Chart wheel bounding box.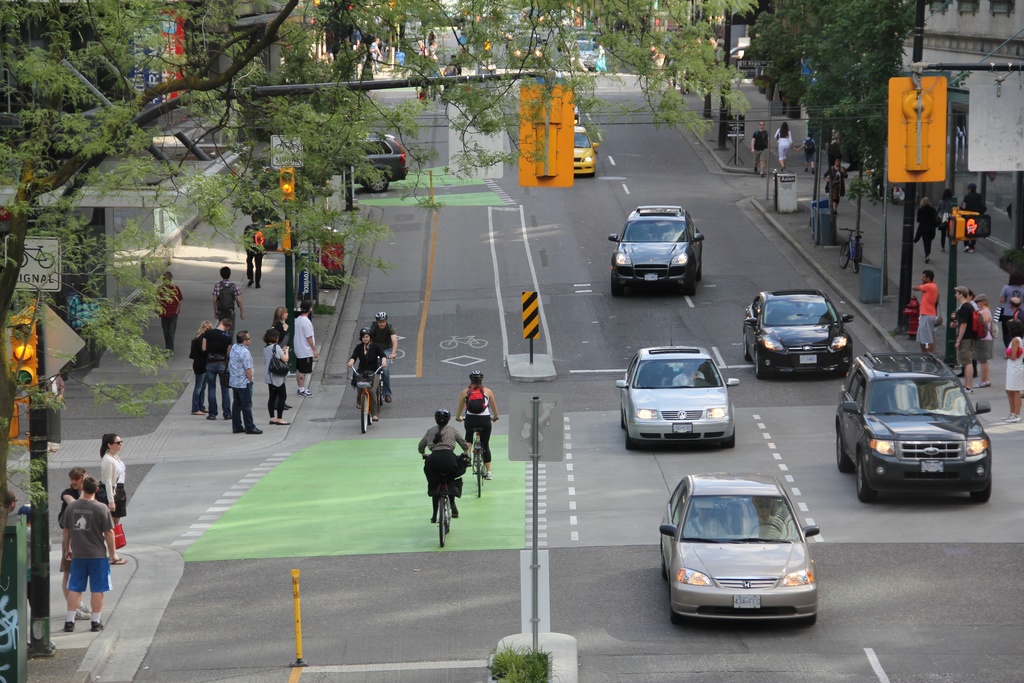
Charted: bbox=(446, 494, 450, 534).
